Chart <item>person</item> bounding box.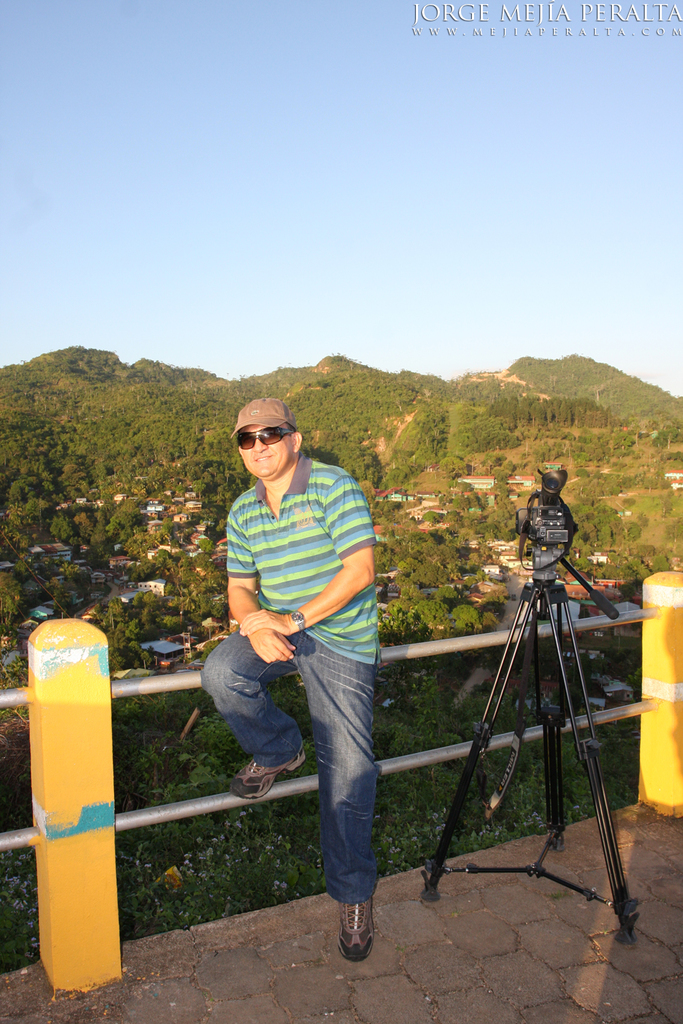
Charted: rect(208, 397, 388, 966).
